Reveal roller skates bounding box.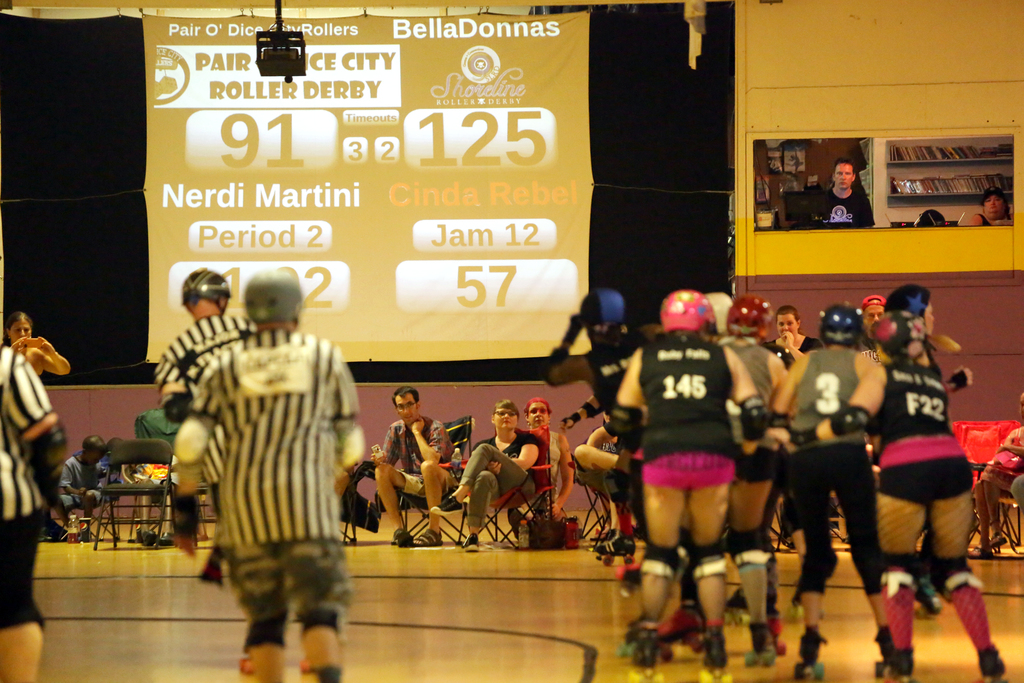
Revealed: (left=592, top=536, right=638, bottom=568).
